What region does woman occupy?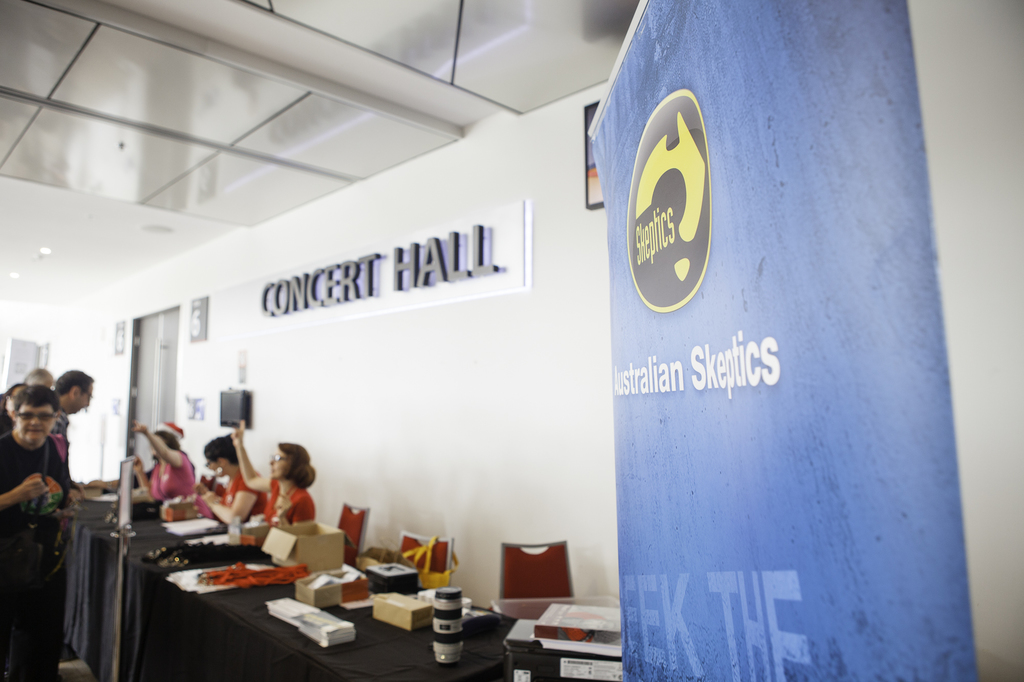
Rect(0, 389, 83, 681).
